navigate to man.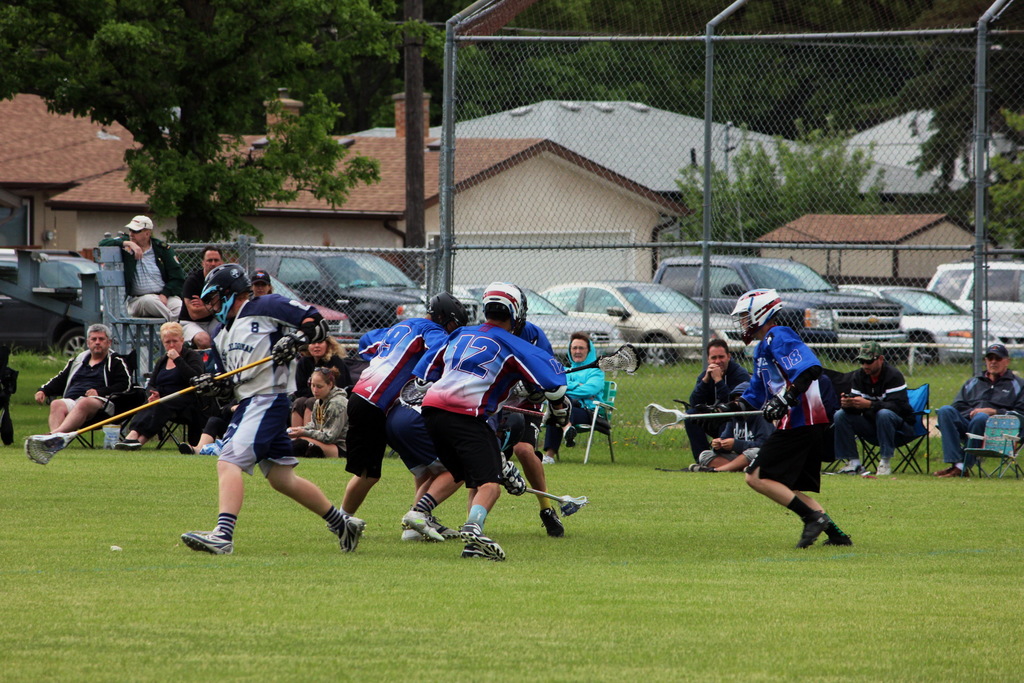
Navigation target: [729,286,851,545].
